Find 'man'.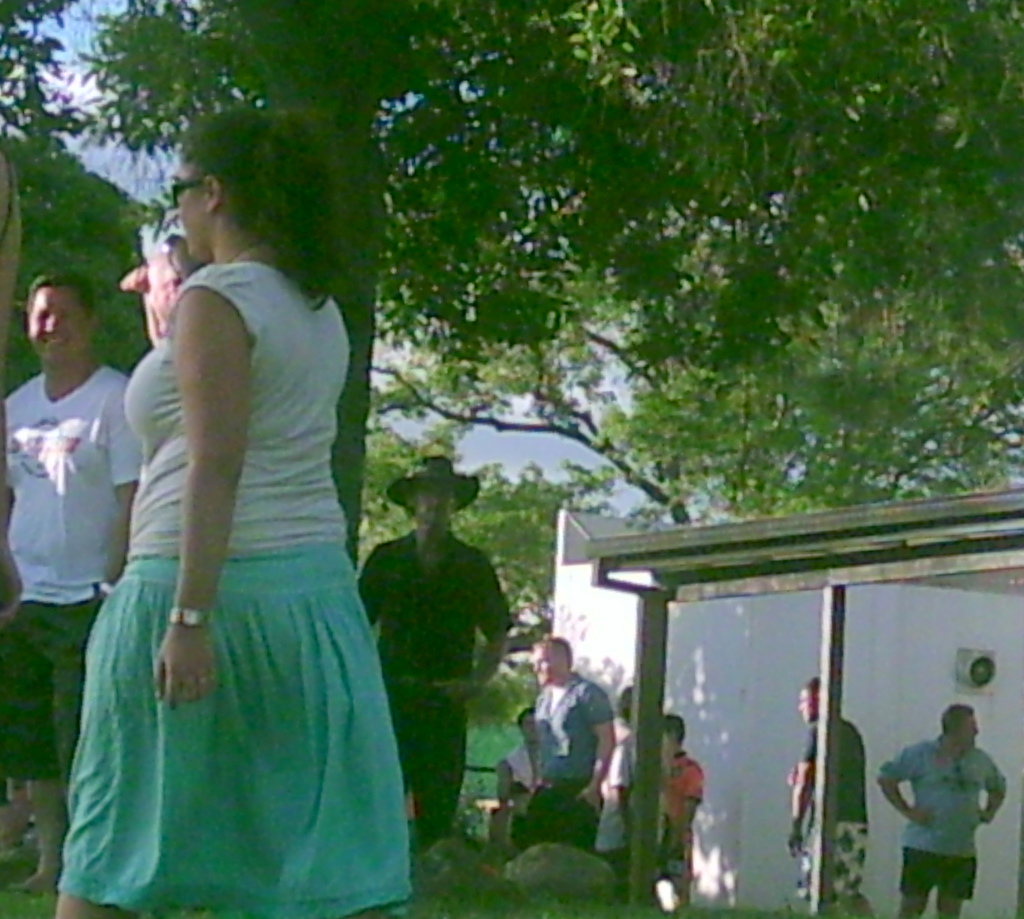
select_region(779, 673, 867, 918).
